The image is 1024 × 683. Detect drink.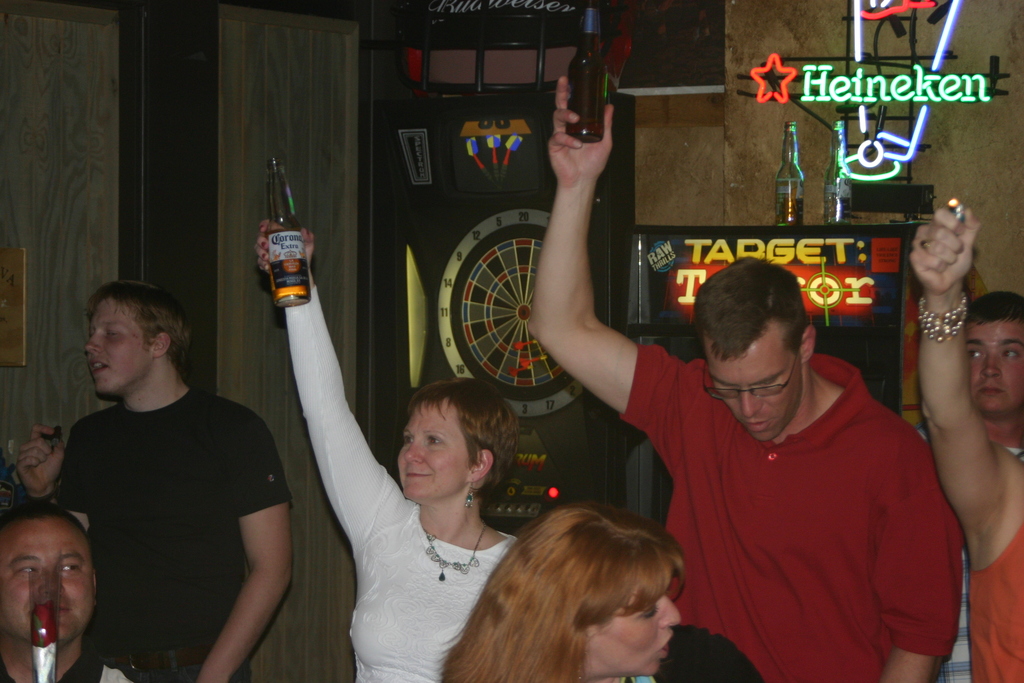
Detection: 774, 197, 803, 227.
